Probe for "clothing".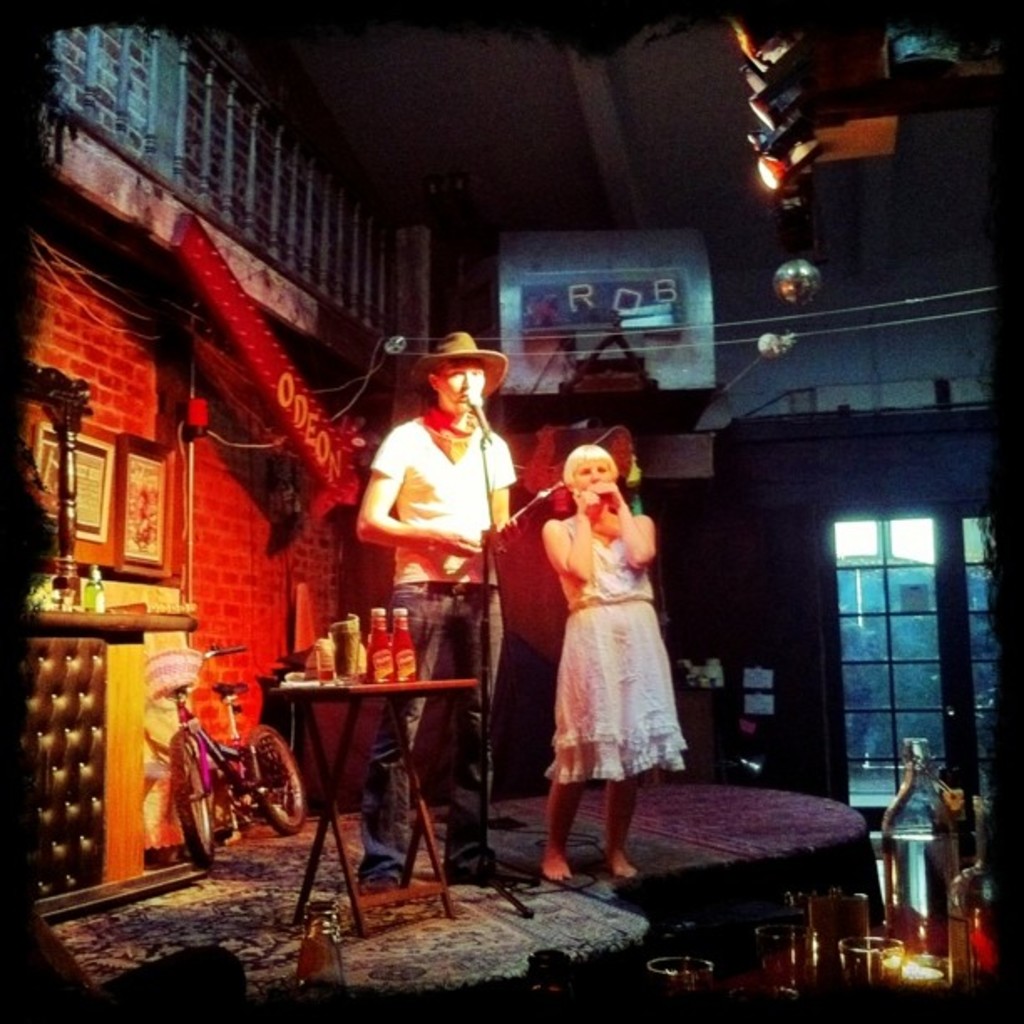
Probe result: (544,512,679,785).
